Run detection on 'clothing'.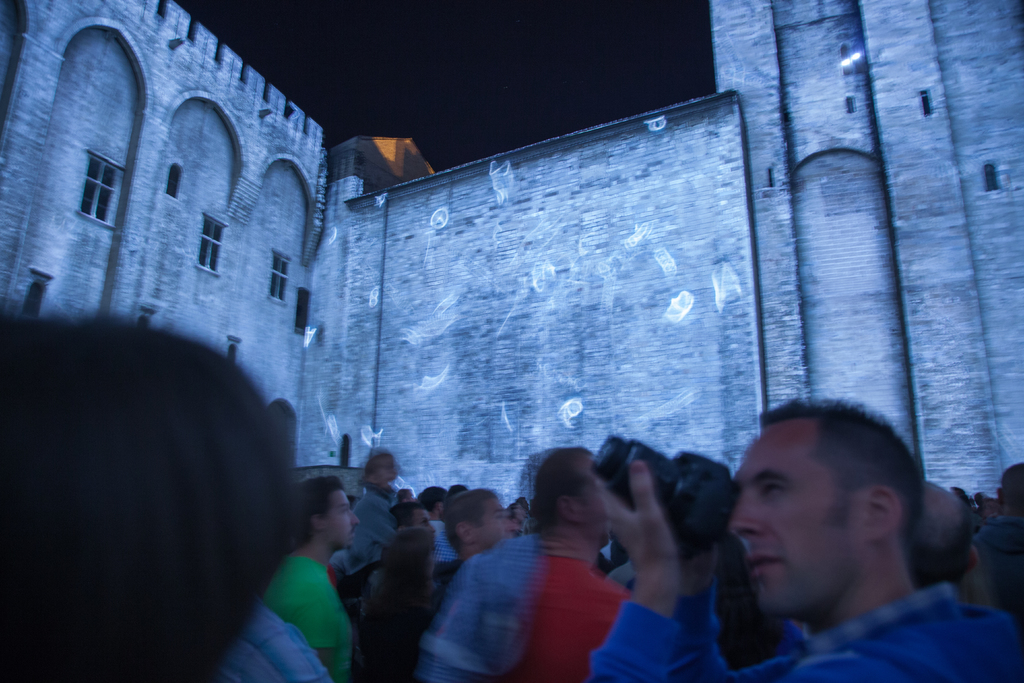
Result: [229,591,342,682].
